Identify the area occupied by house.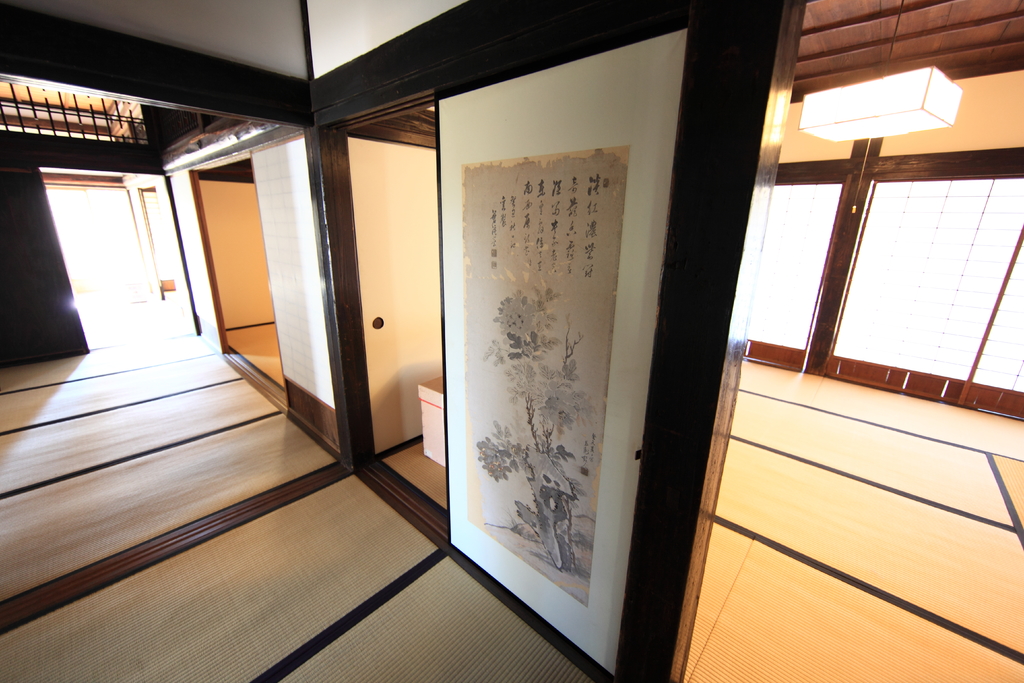
Area: bbox(0, 0, 1023, 682).
